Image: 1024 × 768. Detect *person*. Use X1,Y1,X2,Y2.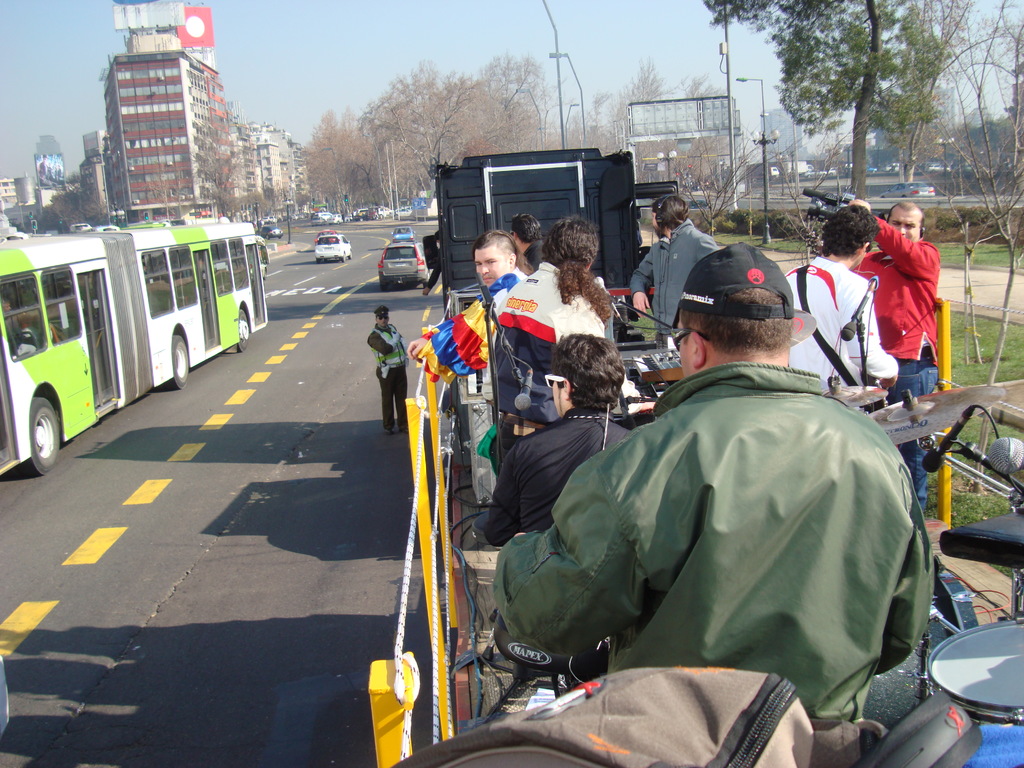
424,228,442,295.
